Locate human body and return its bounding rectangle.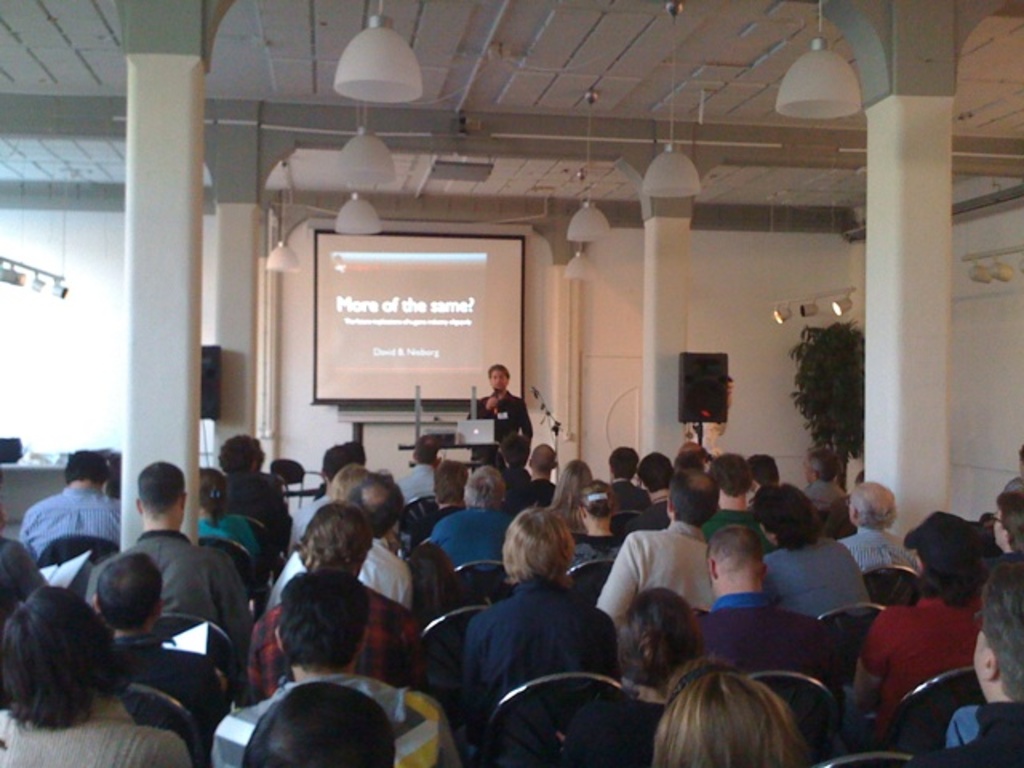
locate(88, 522, 243, 651).
